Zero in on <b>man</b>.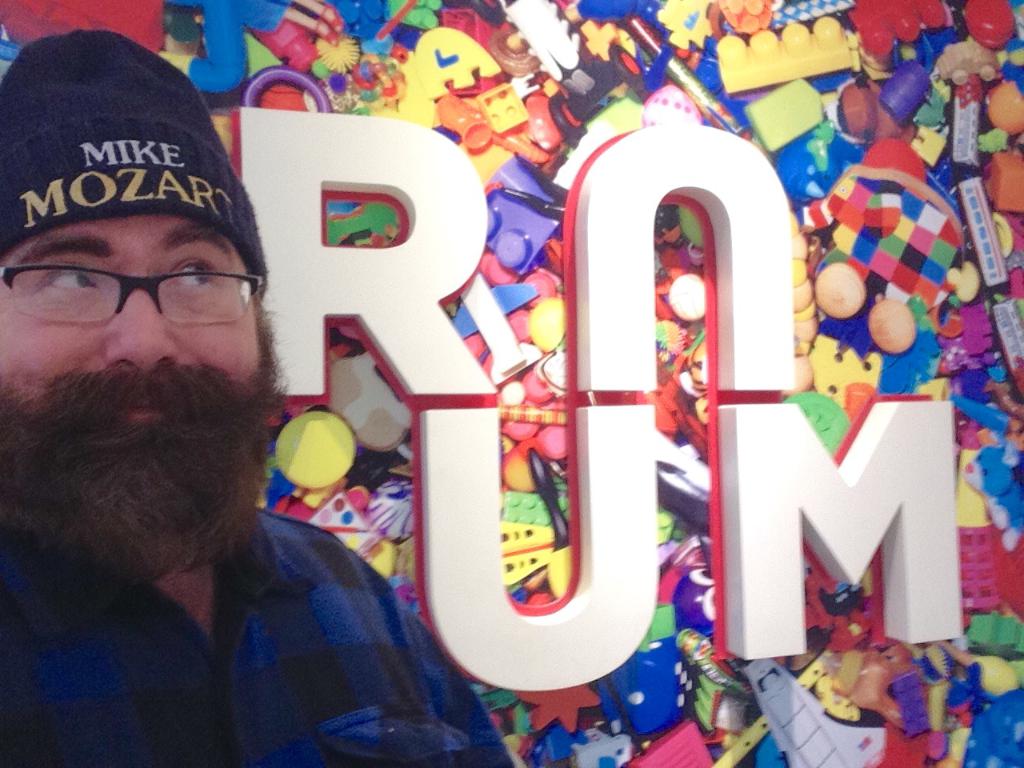
Zeroed in: {"left": 44, "top": 56, "right": 586, "bottom": 742}.
